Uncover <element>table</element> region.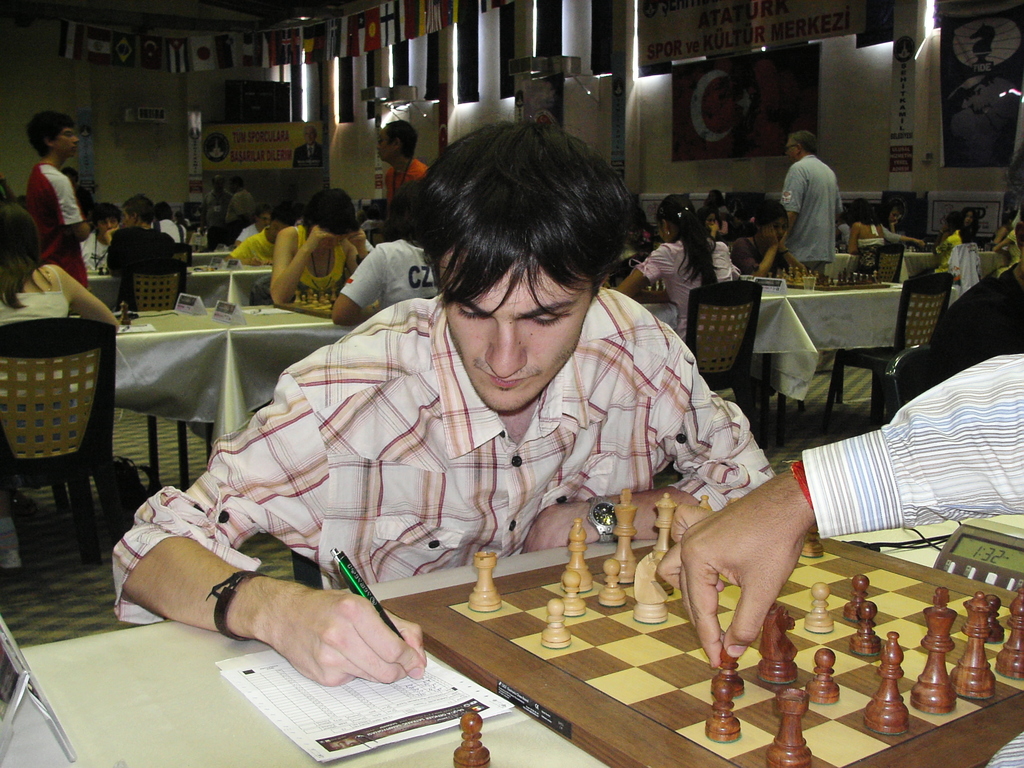
Uncovered: left=831, top=239, right=1005, bottom=285.
